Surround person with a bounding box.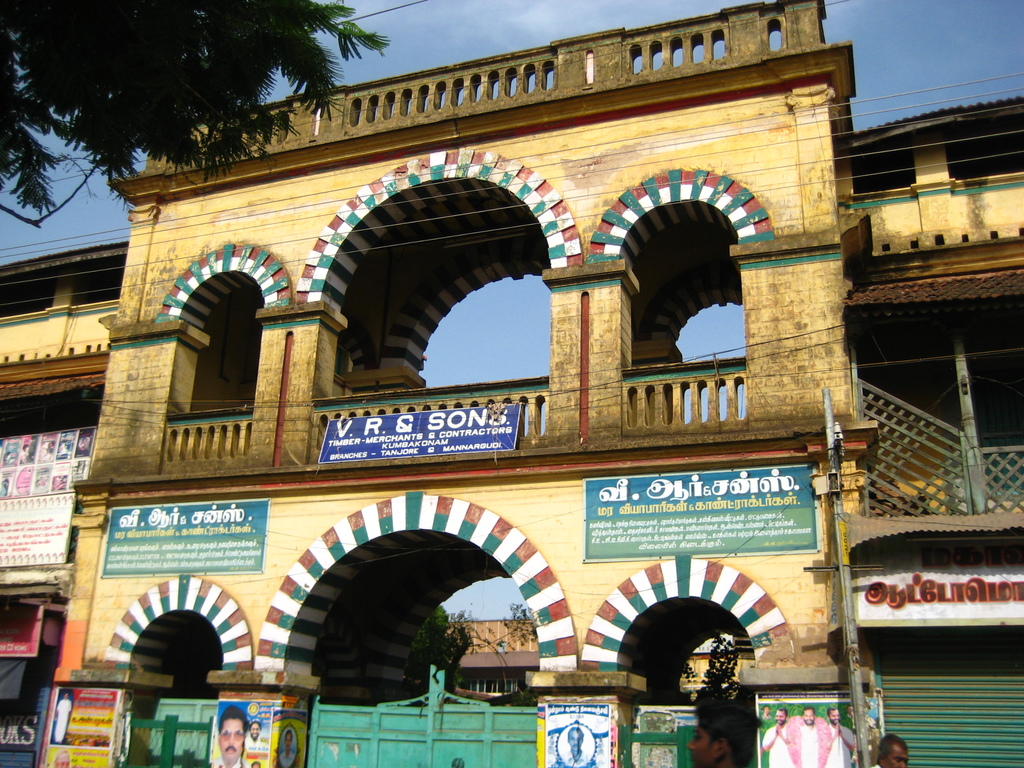
559, 732, 591, 765.
